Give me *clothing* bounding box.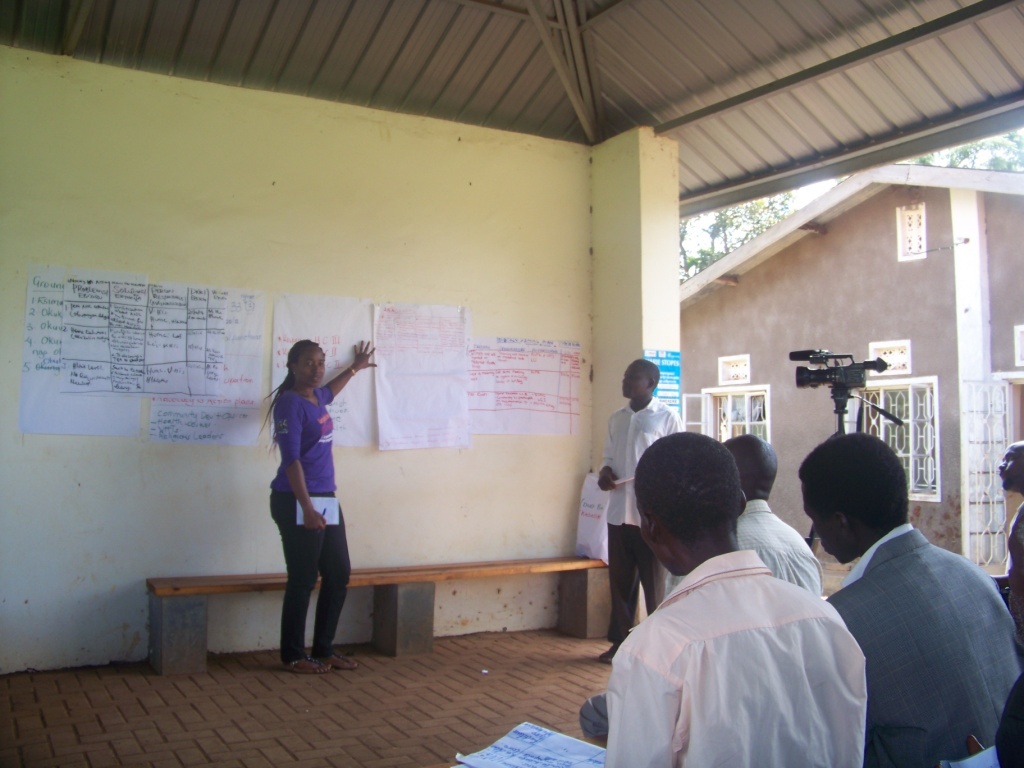
l=735, t=498, r=825, b=594.
